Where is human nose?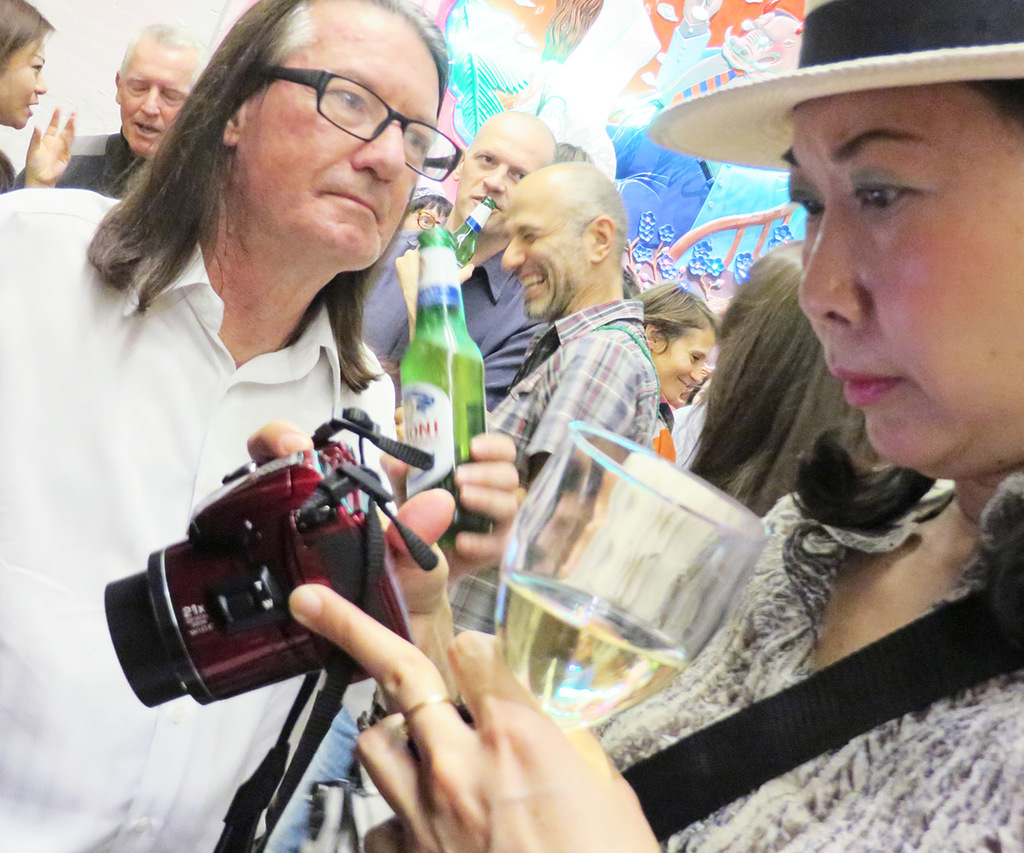
[x1=688, y1=363, x2=704, y2=385].
